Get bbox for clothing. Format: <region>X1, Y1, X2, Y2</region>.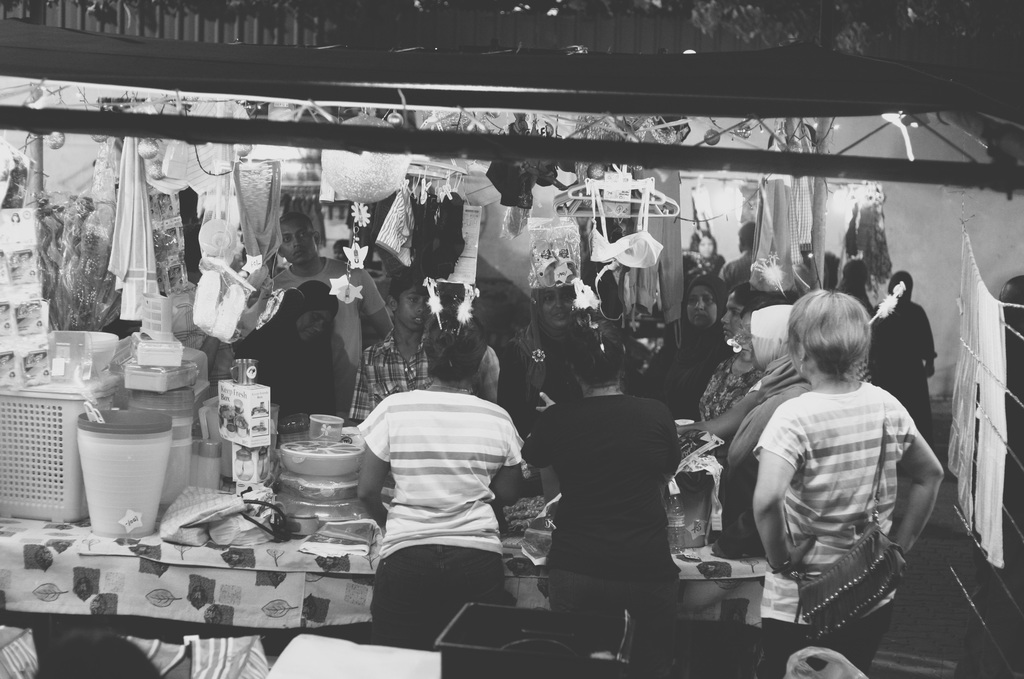
<region>522, 393, 684, 621</region>.
